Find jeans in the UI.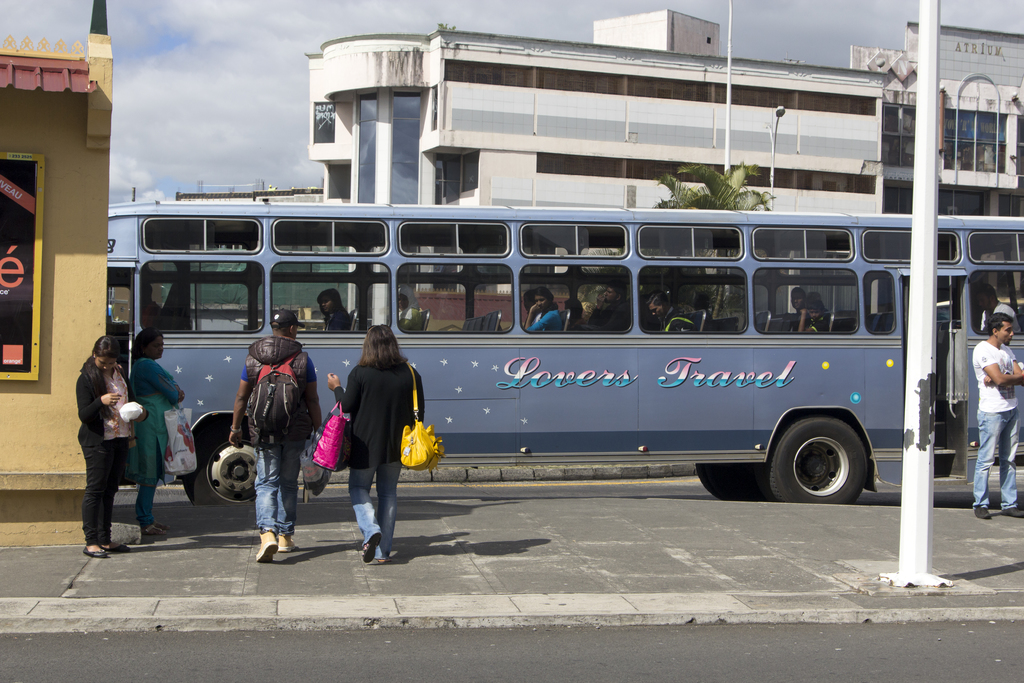
UI element at 972/408/1023/508.
